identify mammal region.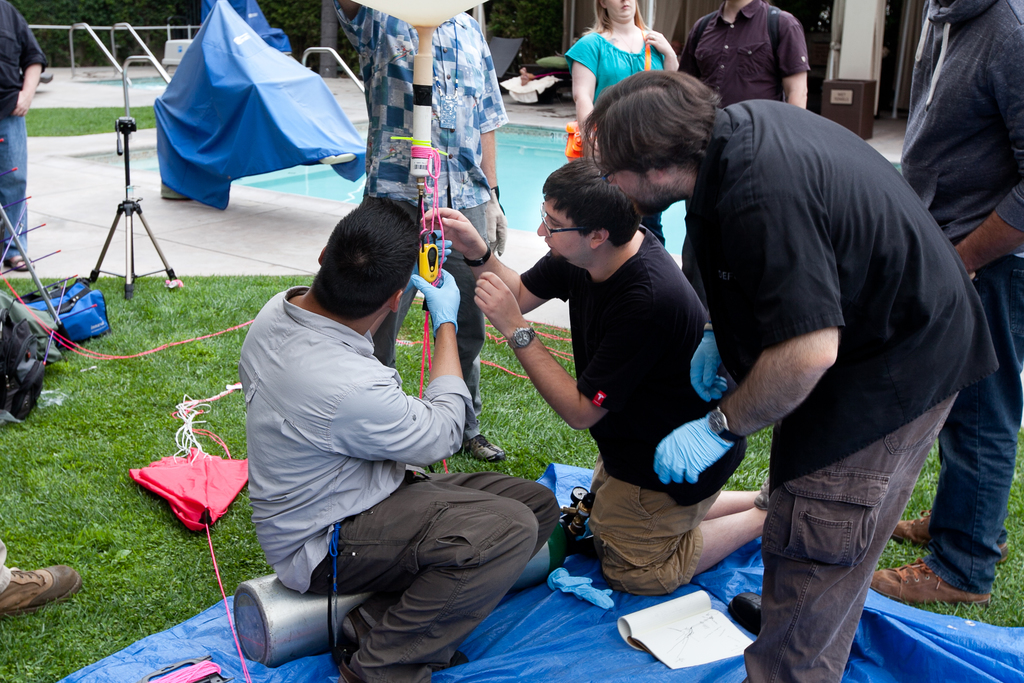
Region: 872 0 1023 605.
